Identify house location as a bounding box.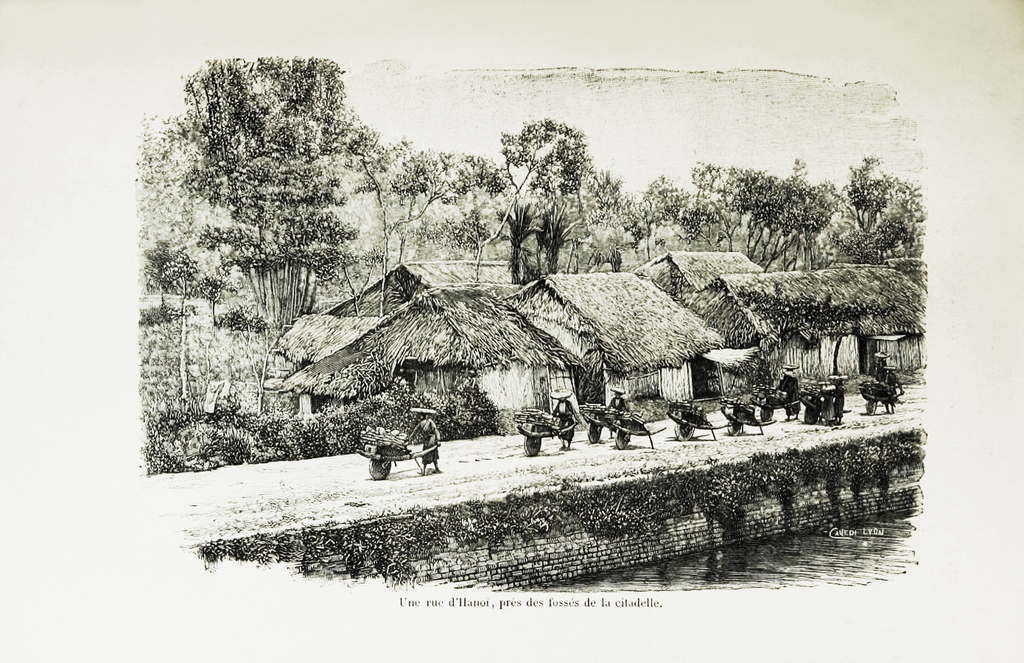
685:270:923:410.
